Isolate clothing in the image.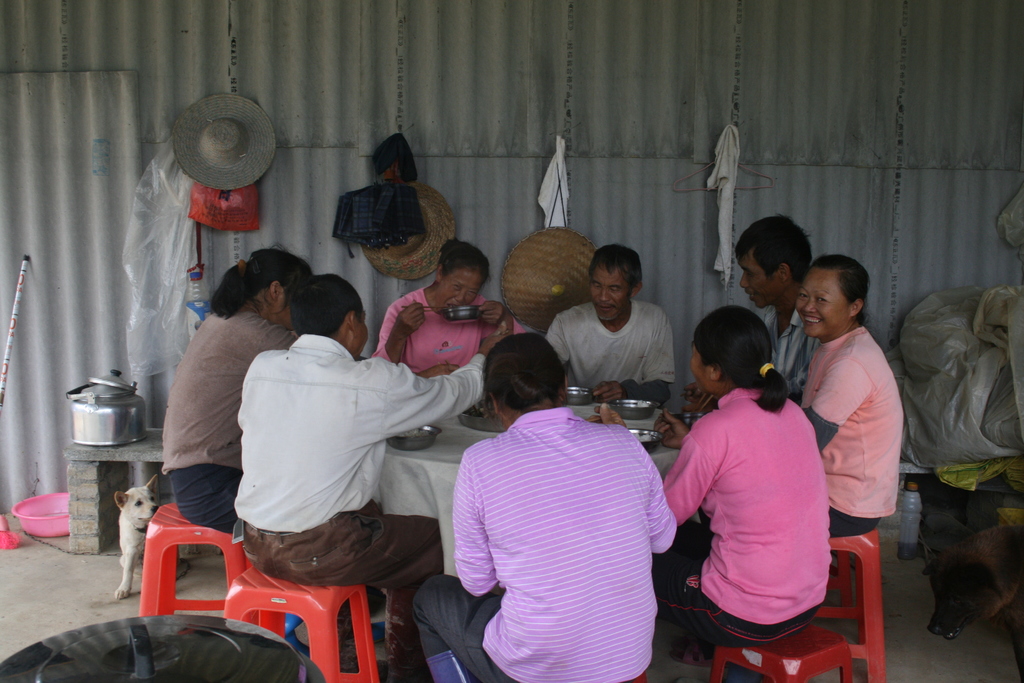
Isolated region: crop(166, 466, 250, 528).
